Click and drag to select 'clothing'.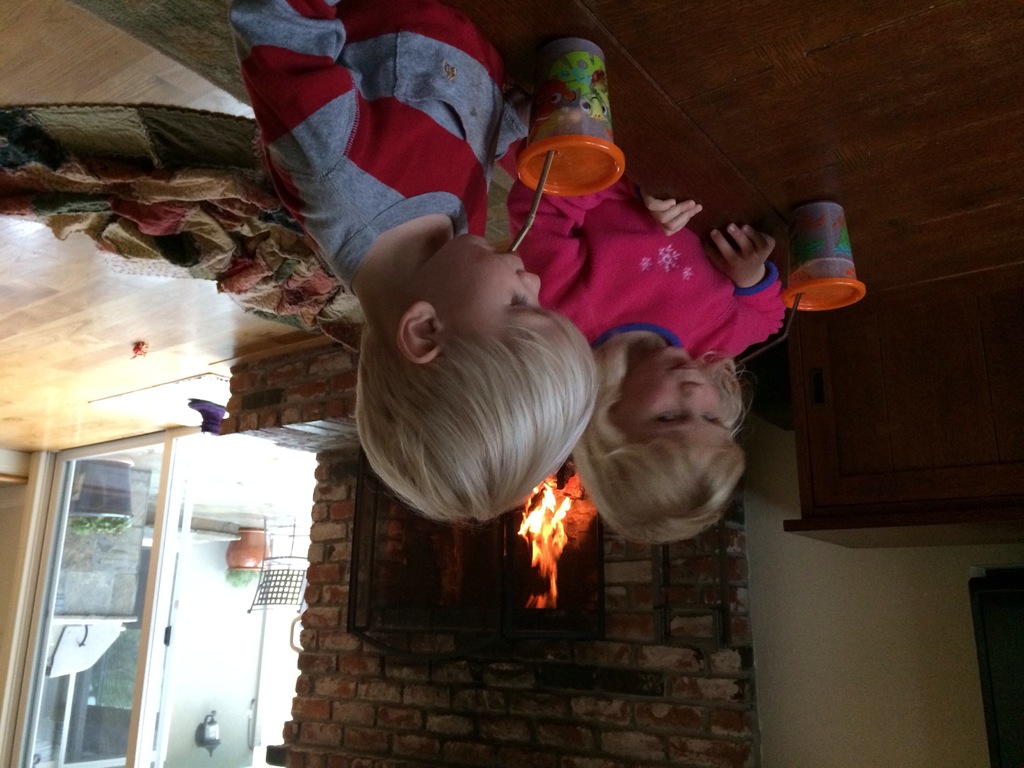
Selection: left=227, top=2, right=531, bottom=311.
